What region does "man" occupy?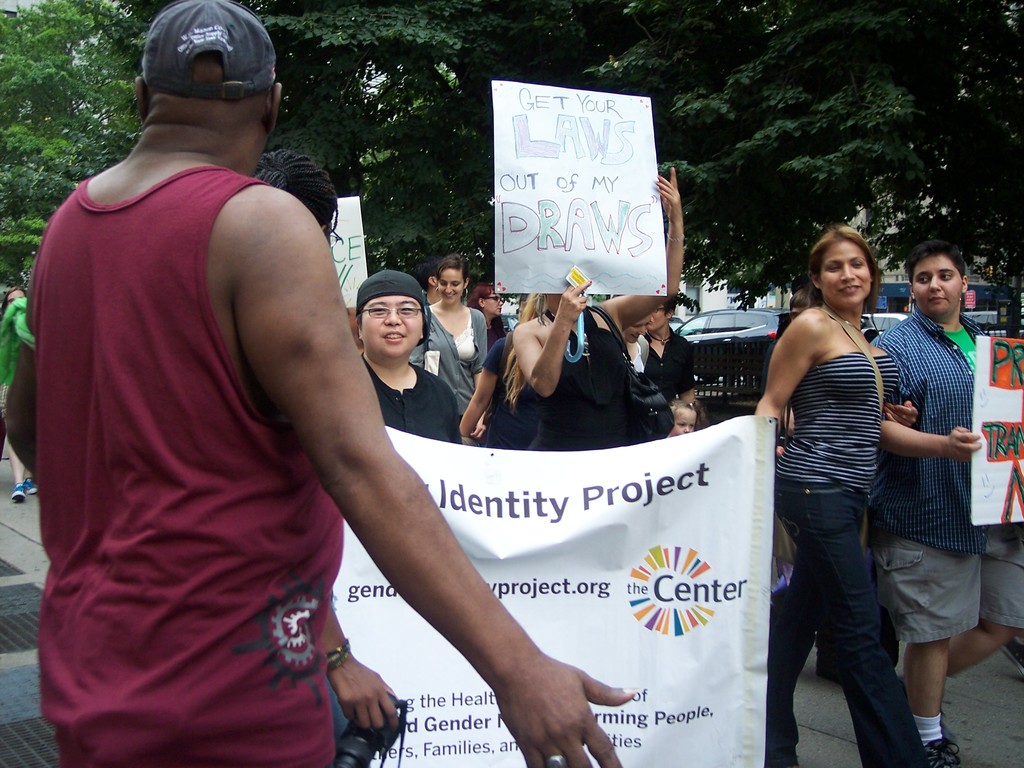
detection(1, 0, 630, 767).
